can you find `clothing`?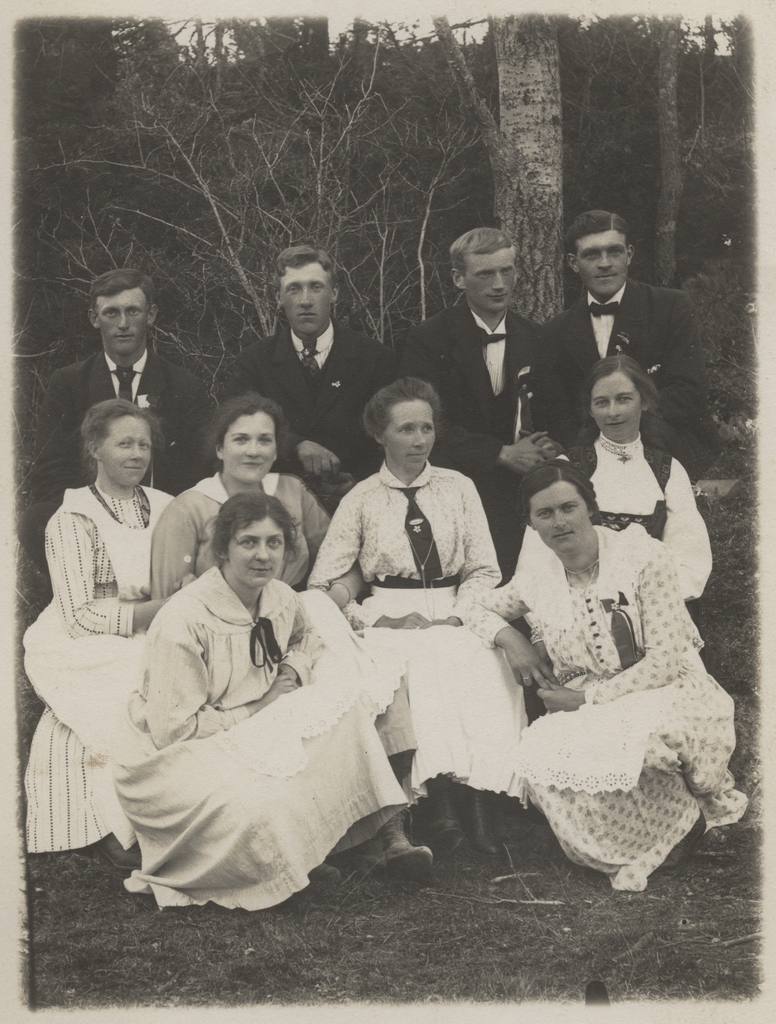
Yes, bounding box: bbox(156, 469, 335, 616).
